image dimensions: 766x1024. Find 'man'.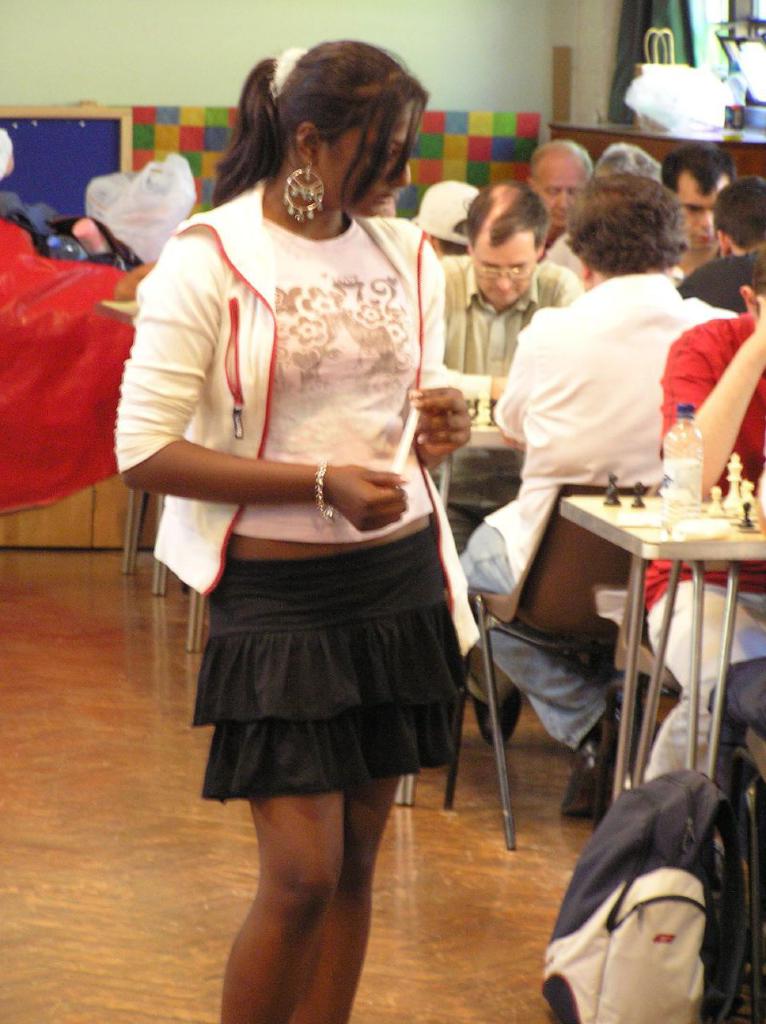
crop(657, 138, 739, 270).
